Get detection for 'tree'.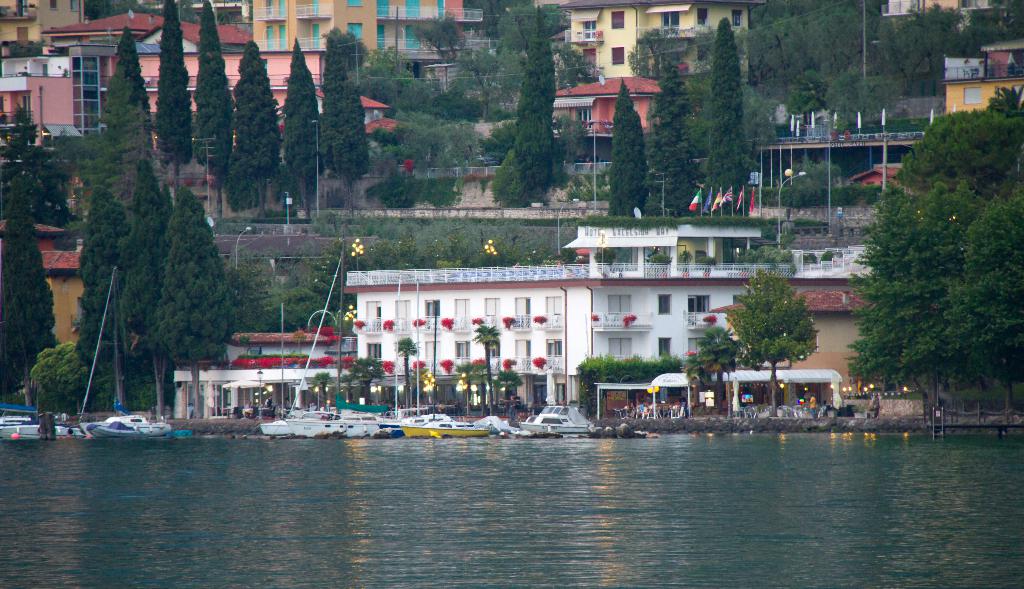
Detection: detection(705, 17, 752, 221).
